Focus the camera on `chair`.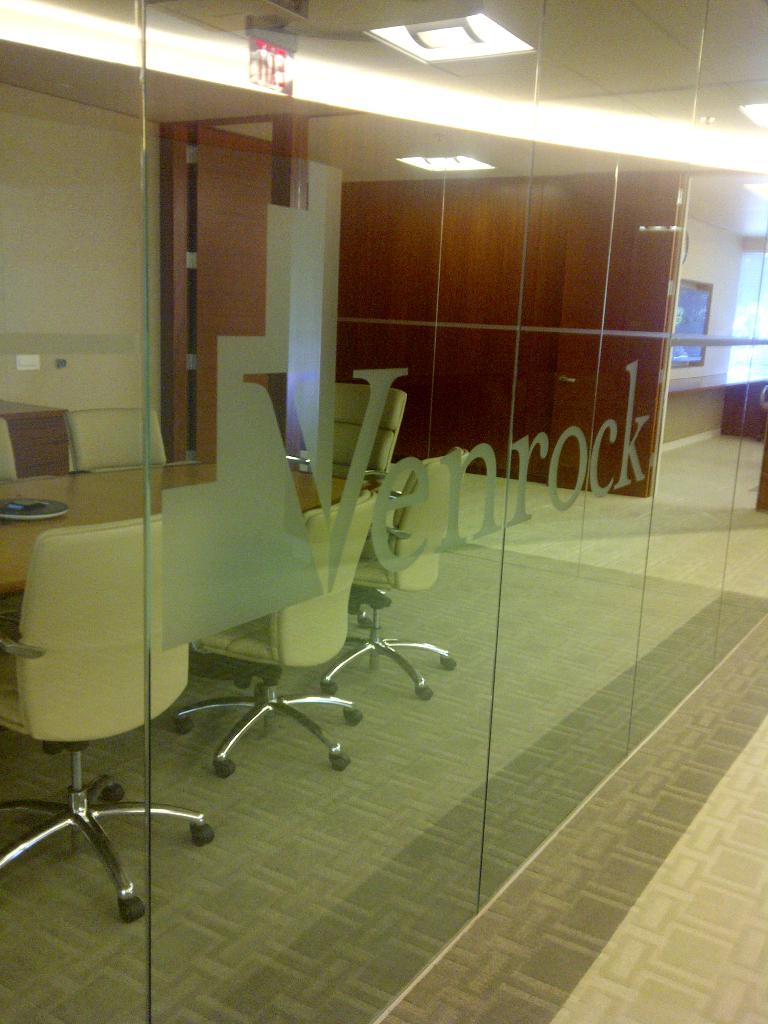
Focus region: {"x1": 12, "y1": 452, "x2": 228, "y2": 963}.
